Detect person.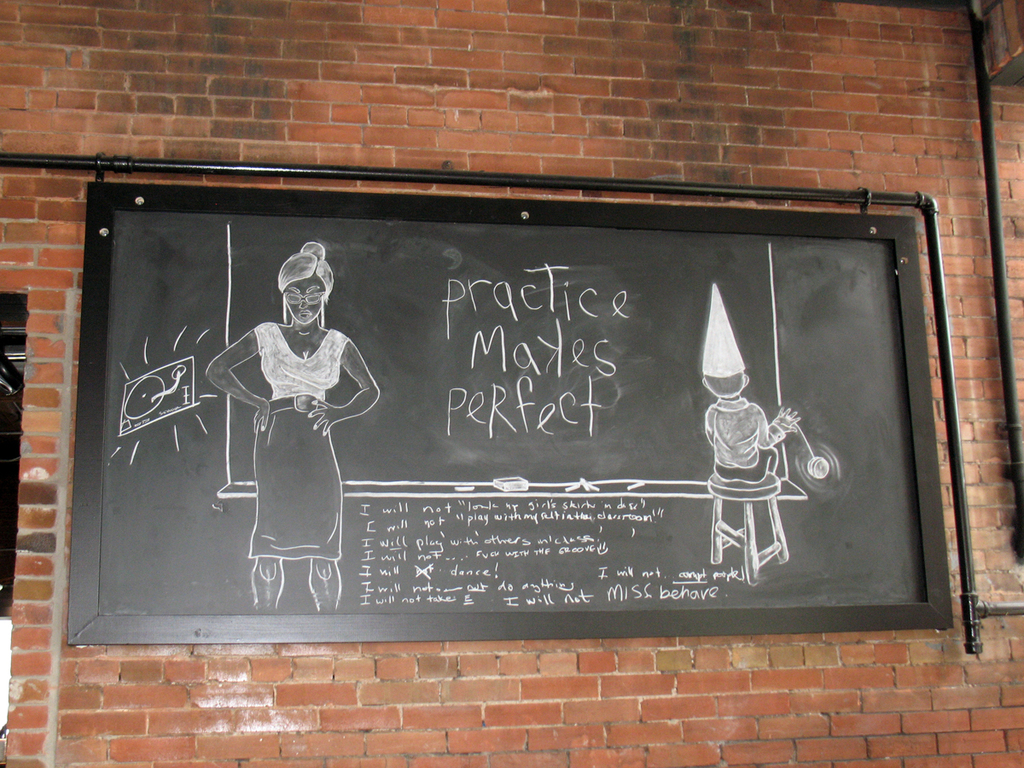
Detected at {"left": 698, "top": 282, "right": 805, "bottom": 491}.
